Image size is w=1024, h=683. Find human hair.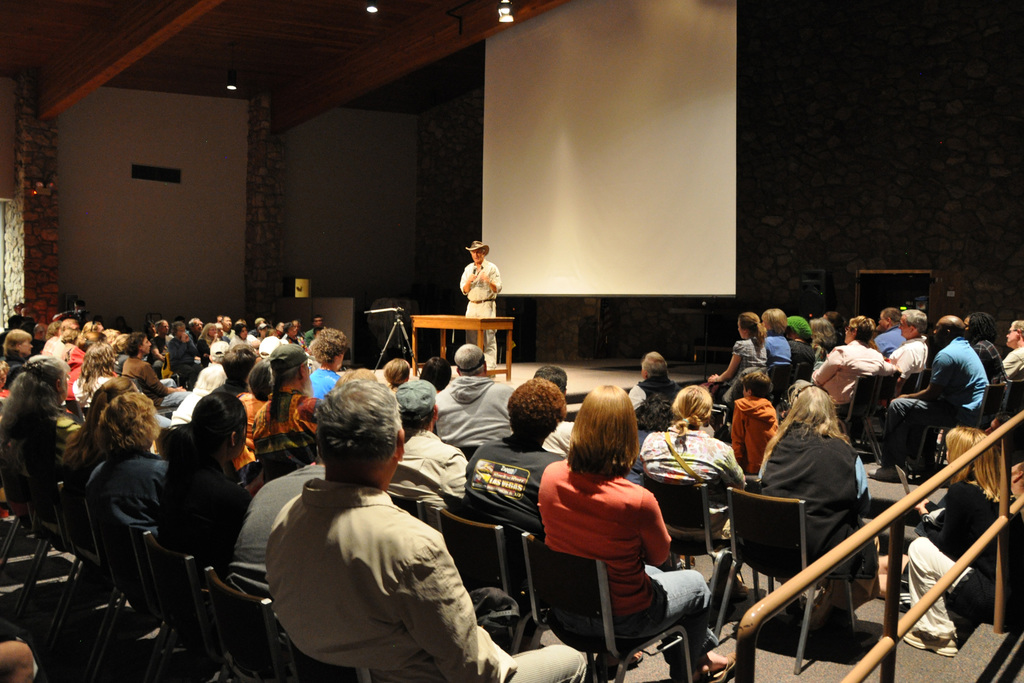
detection(404, 413, 435, 435).
